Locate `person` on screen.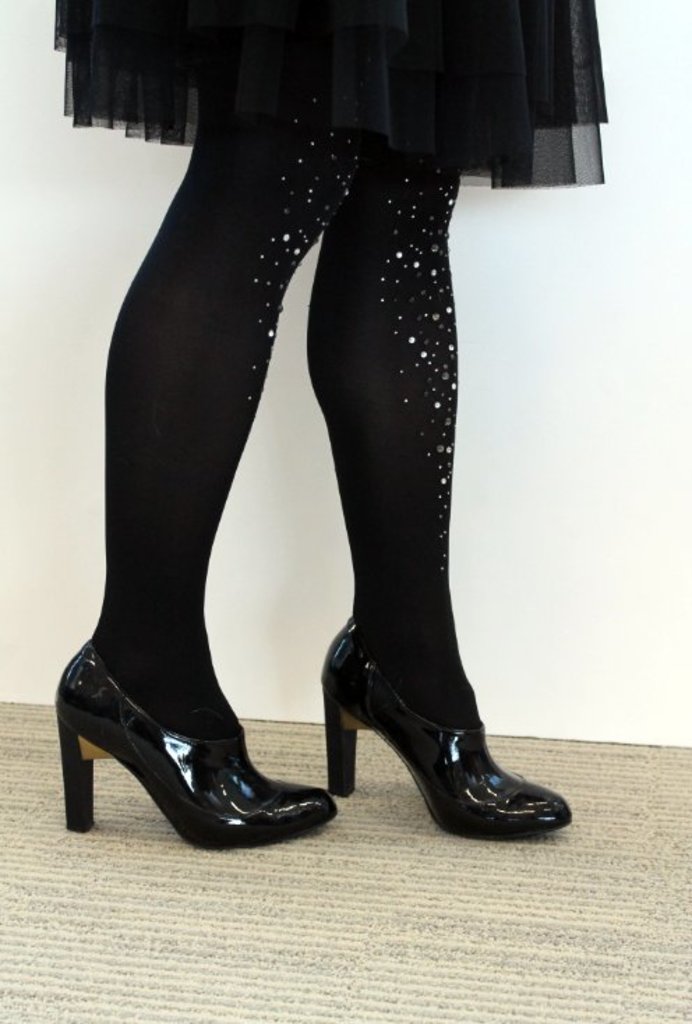
On screen at (left=52, top=0, right=608, bottom=851).
